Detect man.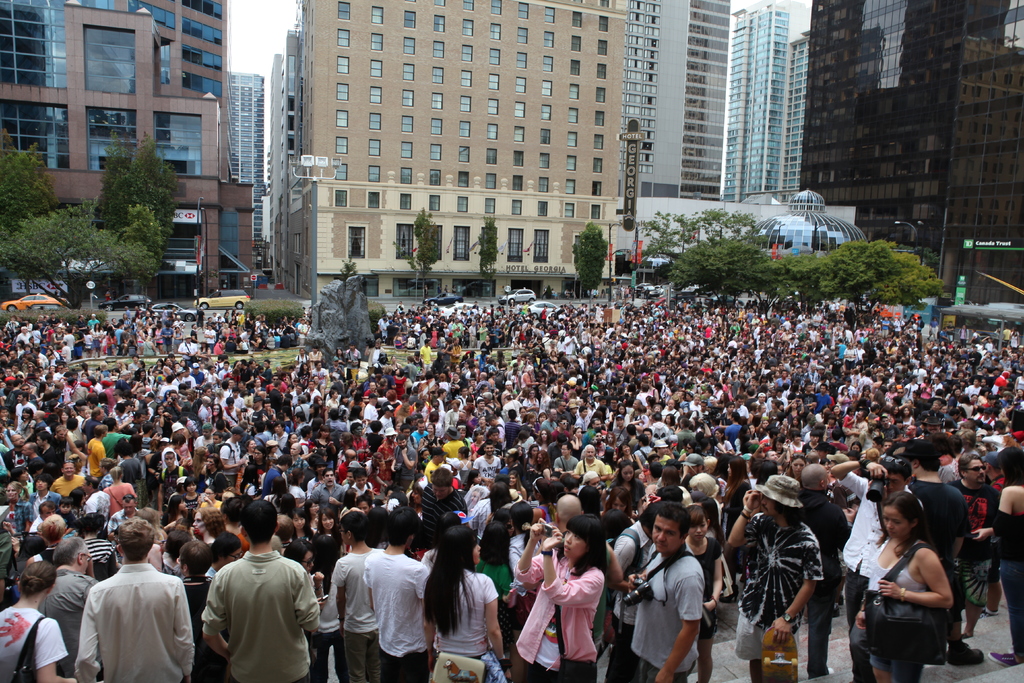
Detected at crop(184, 500, 326, 682).
